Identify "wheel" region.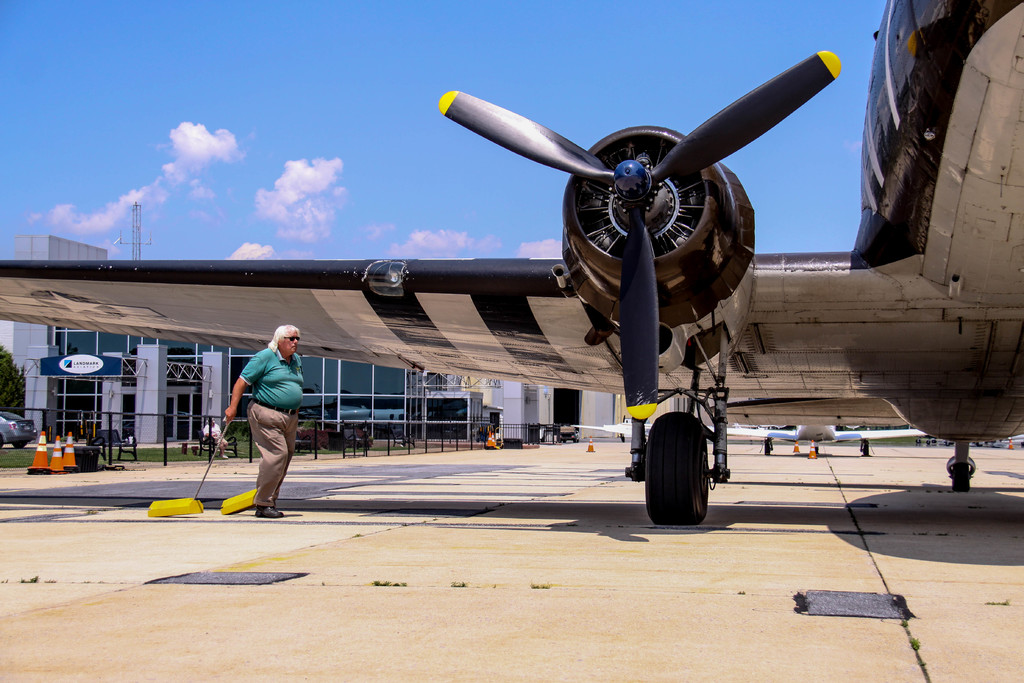
Region: [left=863, top=443, right=868, bottom=457].
